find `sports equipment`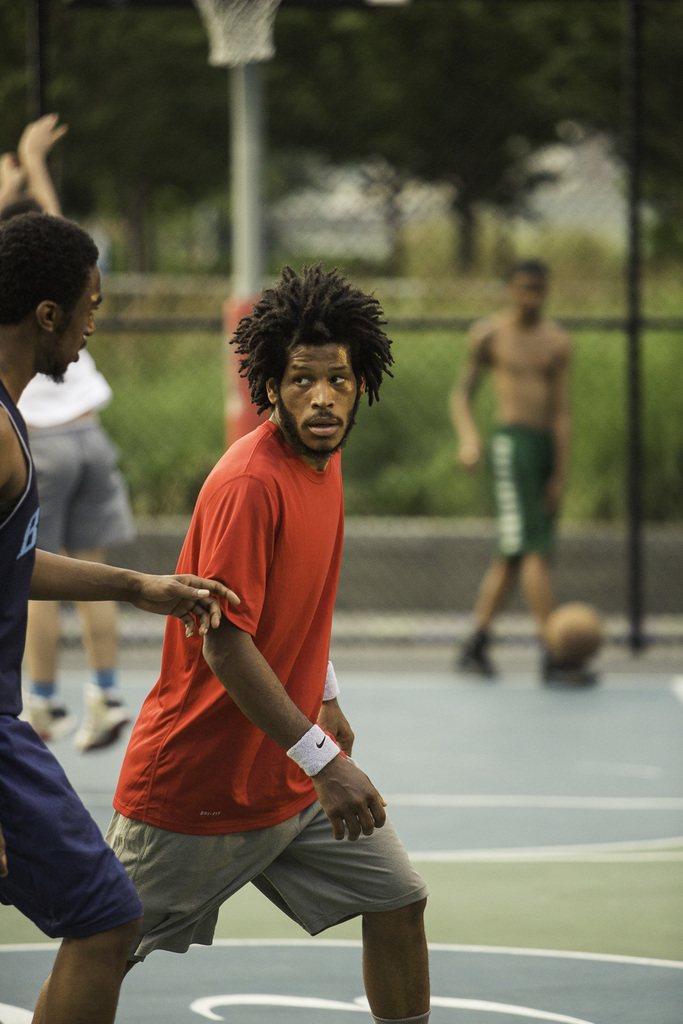
locate(550, 601, 593, 657)
